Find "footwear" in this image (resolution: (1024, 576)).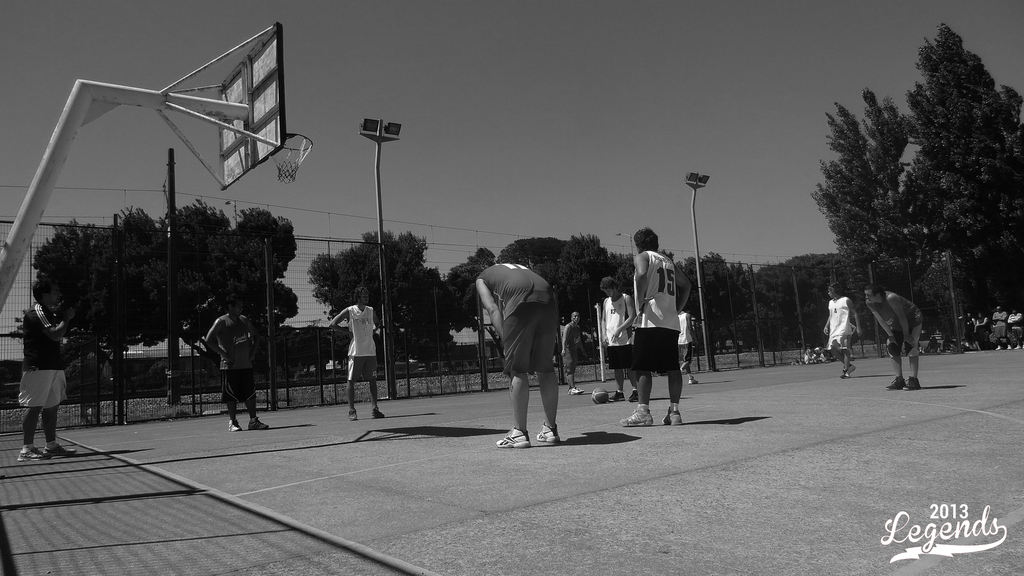
[x1=374, y1=404, x2=387, y2=417].
